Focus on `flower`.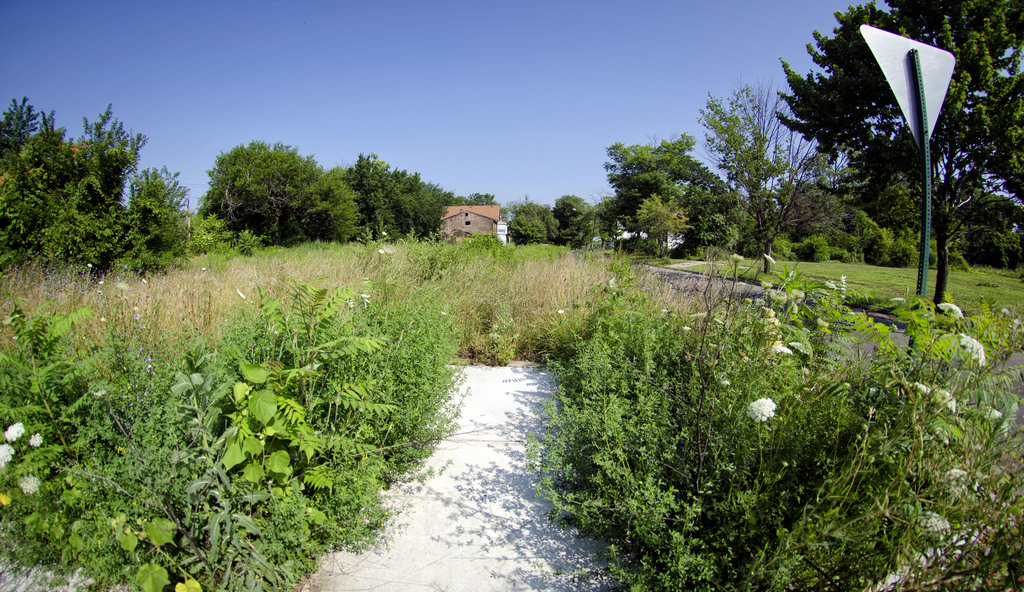
Focused at bbox=[932, 303, 964, 318].
